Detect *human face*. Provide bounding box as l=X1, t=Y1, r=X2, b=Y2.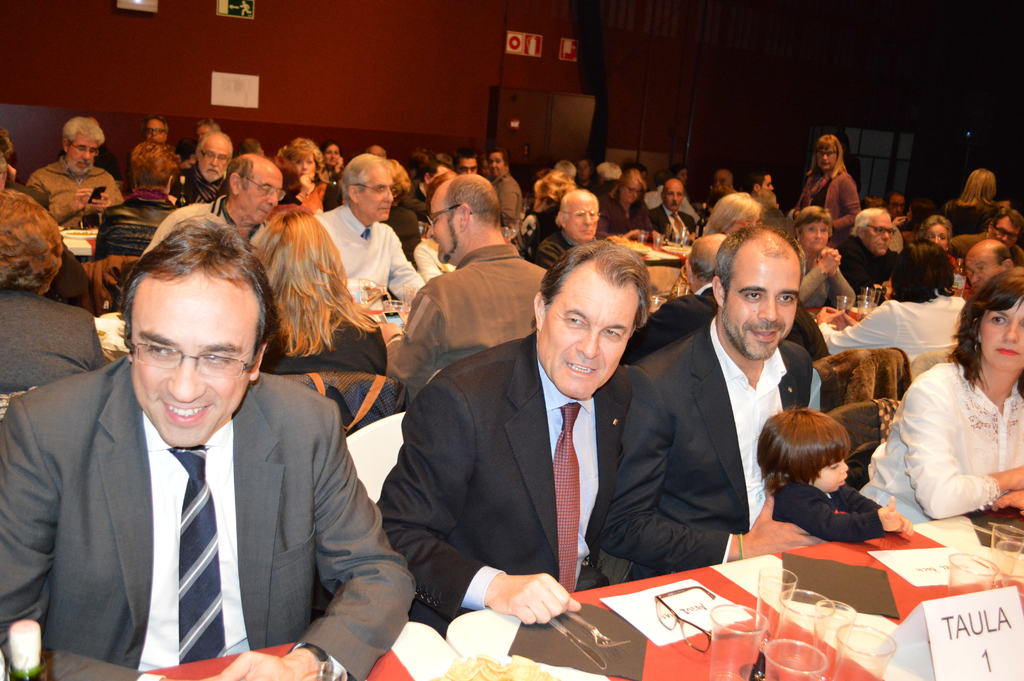
l=239, t=165, r=284, b=226.
